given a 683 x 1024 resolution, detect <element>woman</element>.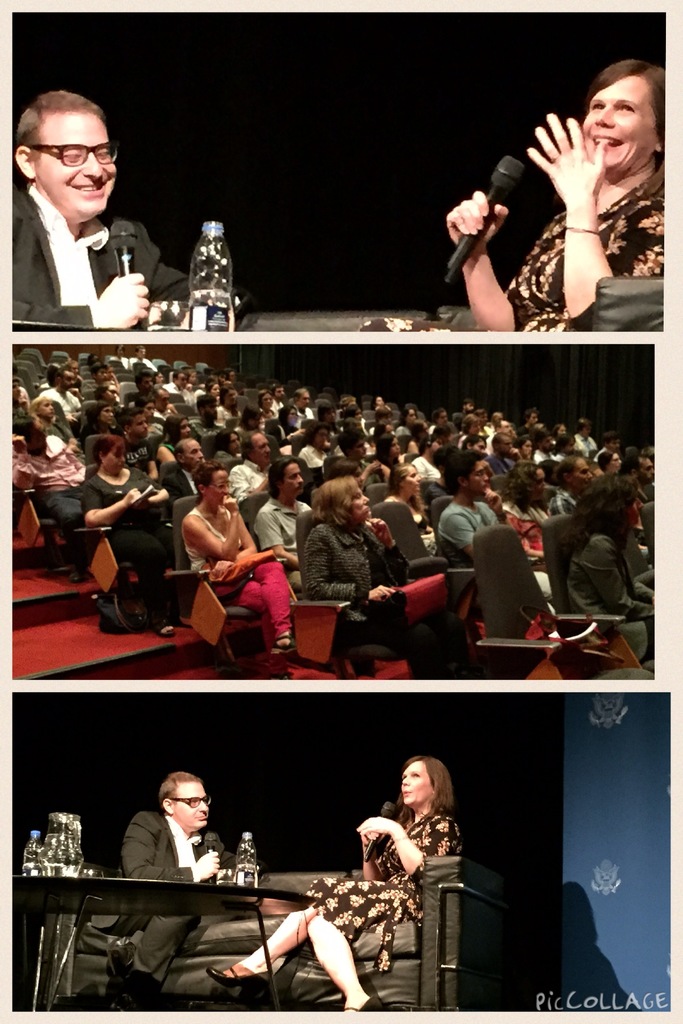
box(445, 61, 663, 331).
